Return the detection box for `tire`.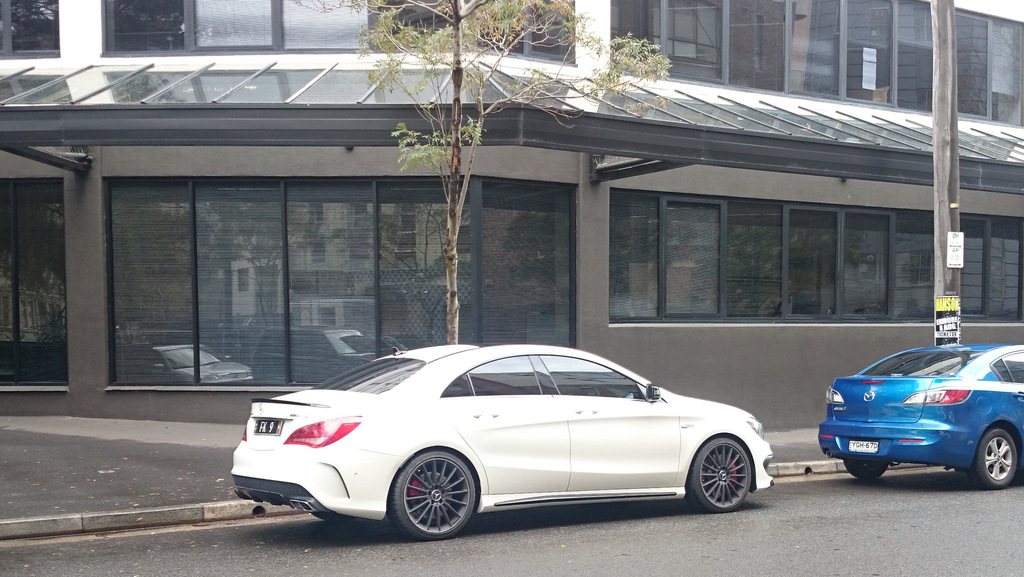
<bbox>390, 459, 479, 533</bbox>.
